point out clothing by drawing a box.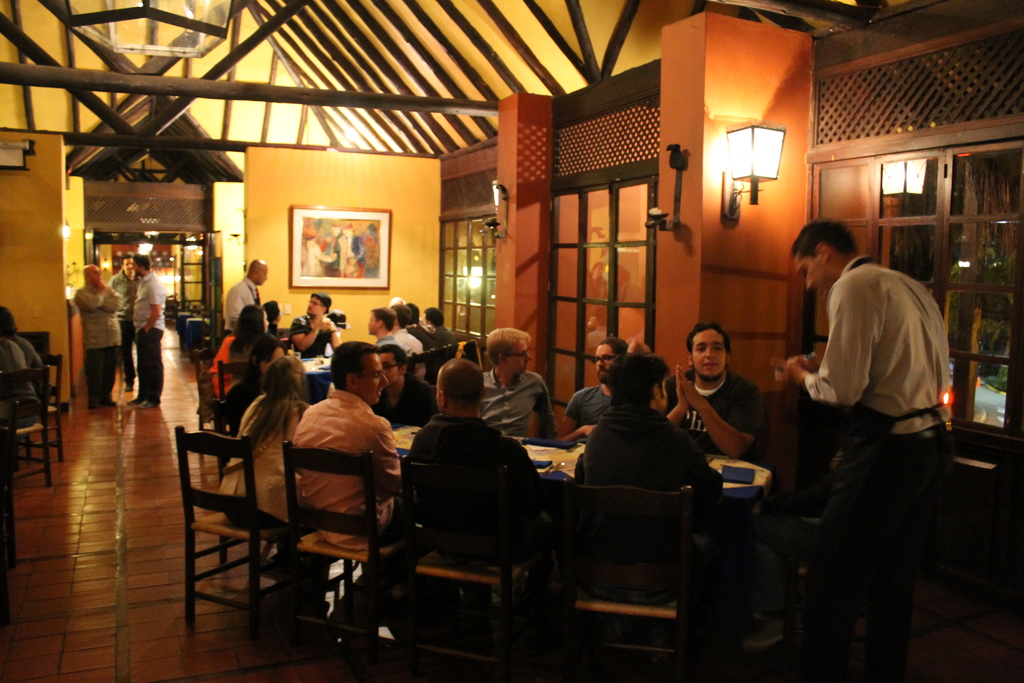
[804,258,952,666].
